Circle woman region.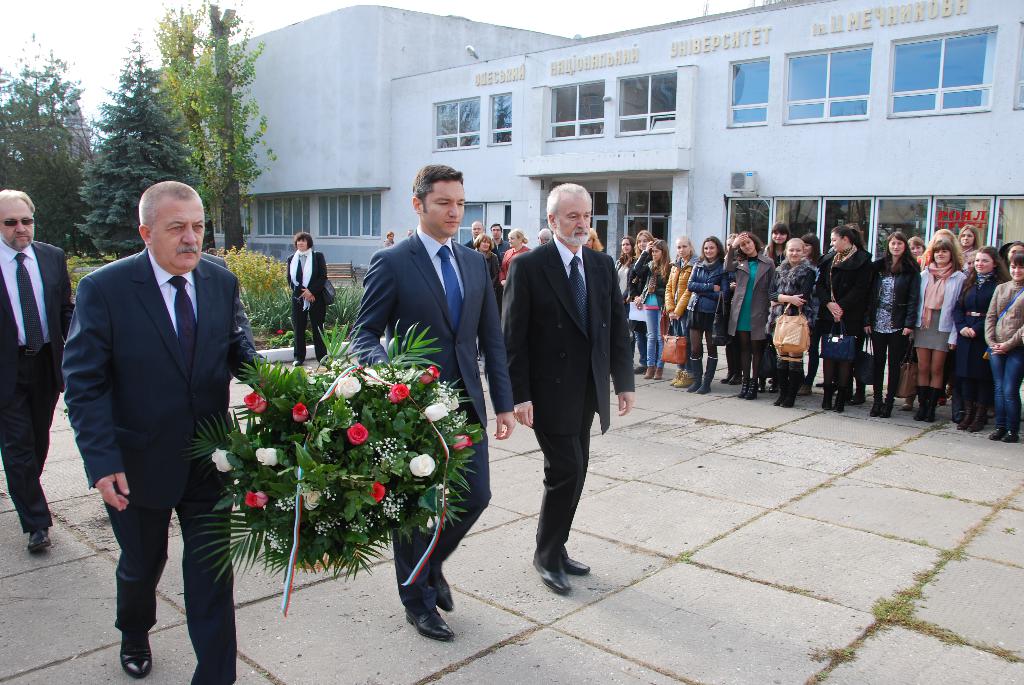
Region: 644, 237, 671, 380.
